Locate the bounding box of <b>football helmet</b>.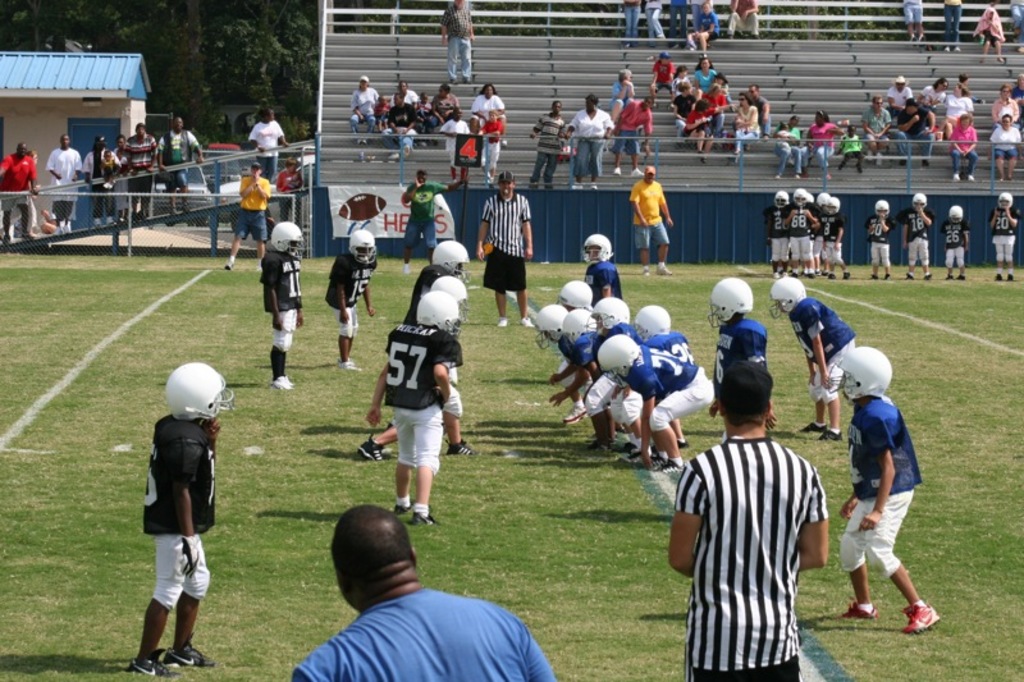
Bounding box: crop(833, 198, 840, 214).
